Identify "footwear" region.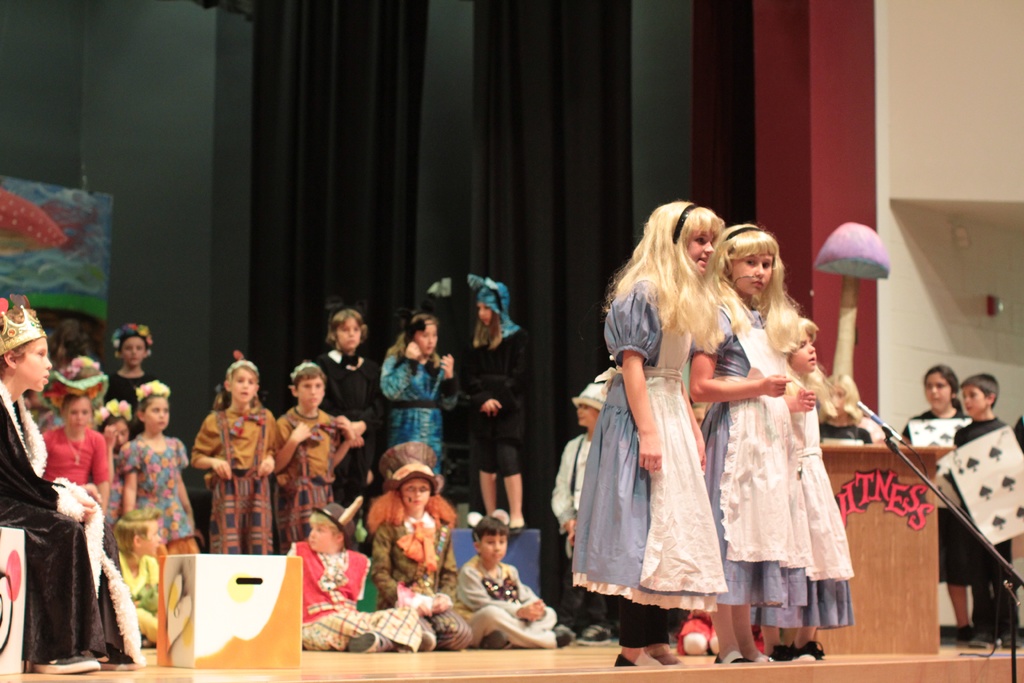
Region: [x1=342, y1=626, x2=372, y2=654].
